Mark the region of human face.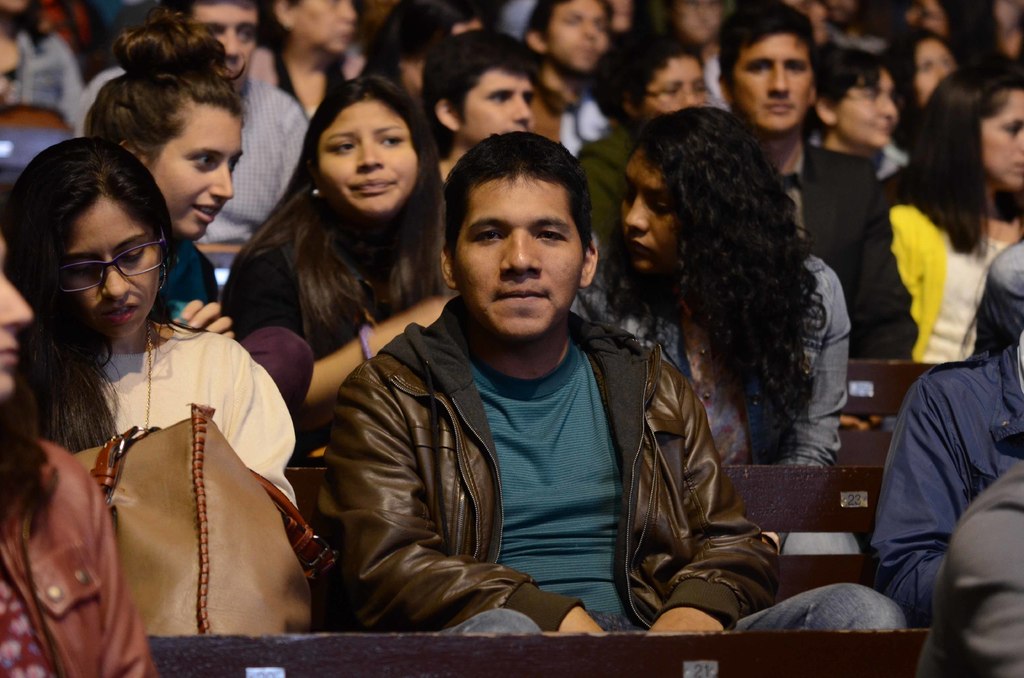
Region: locate(318, 102, 420, 210).
